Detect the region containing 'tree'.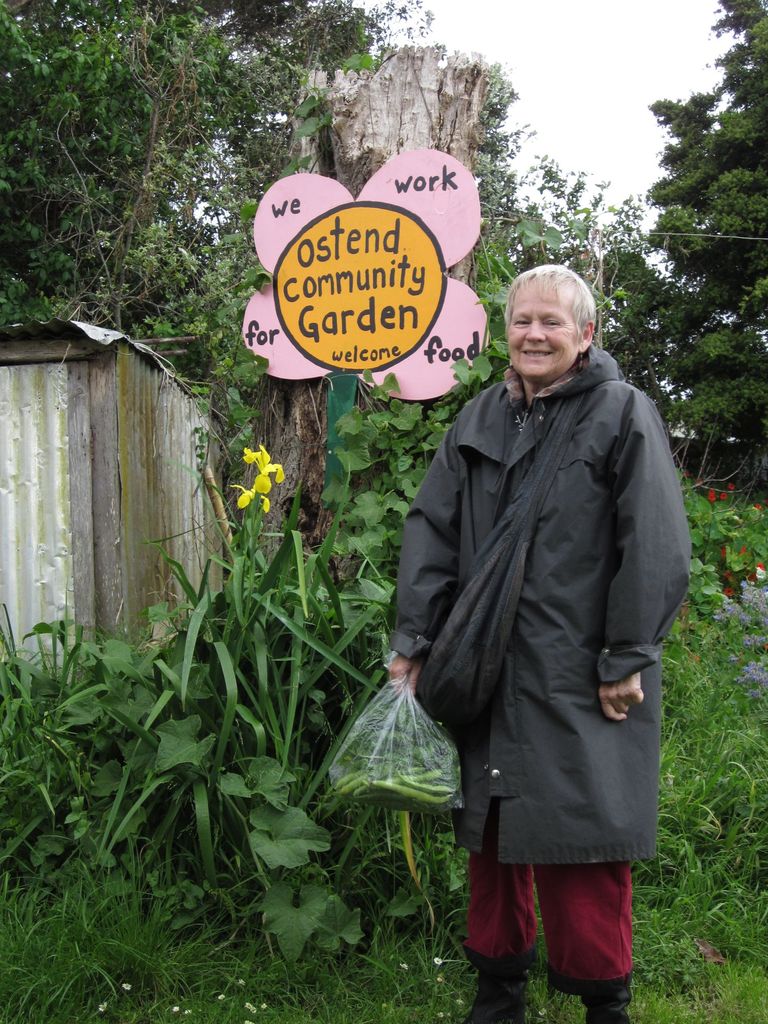
bbox(0, 0, 483, 579).
